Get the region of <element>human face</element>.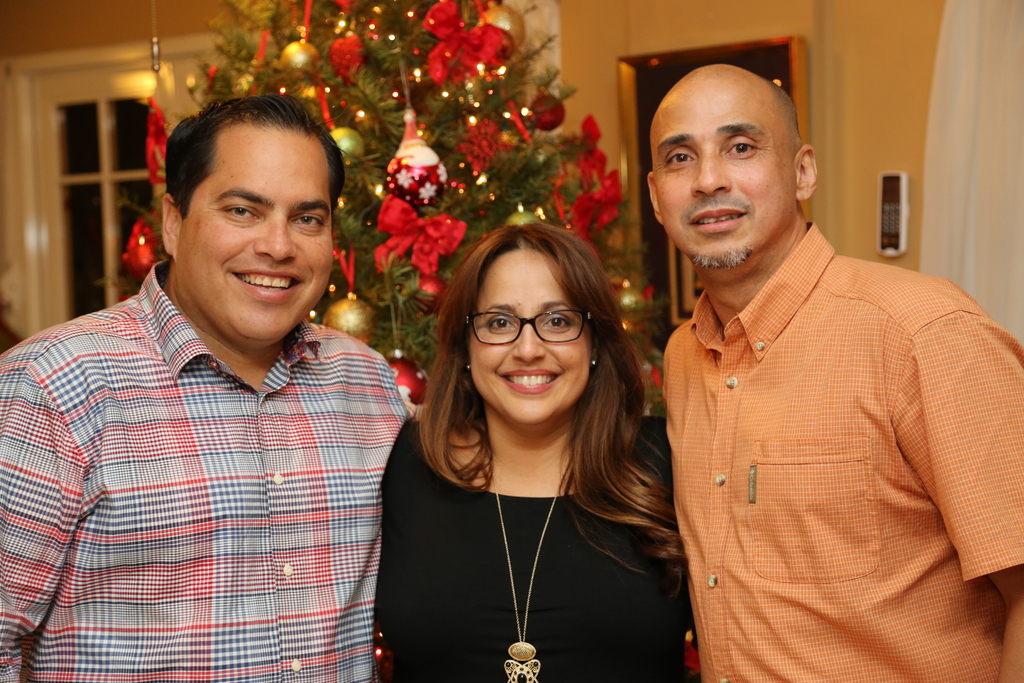
<box>652,78,799,277</box>.
